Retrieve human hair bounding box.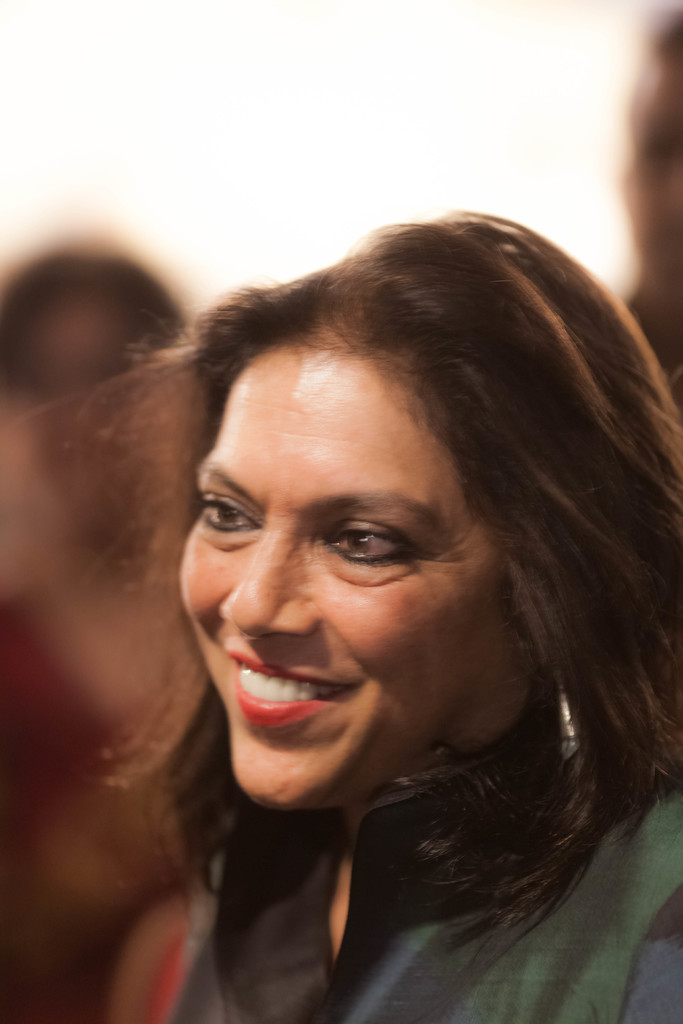
Bounding box: bbox(6, 207, 682, 951).
